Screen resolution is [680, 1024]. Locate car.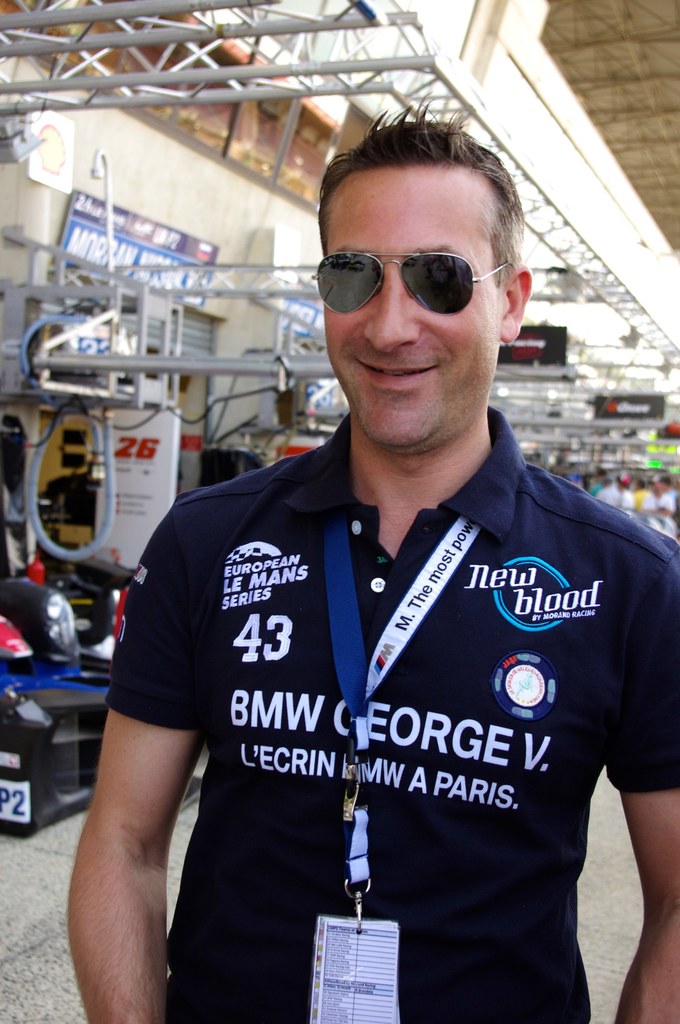
(x1=0, y1=586, x2=113, y2=835).
